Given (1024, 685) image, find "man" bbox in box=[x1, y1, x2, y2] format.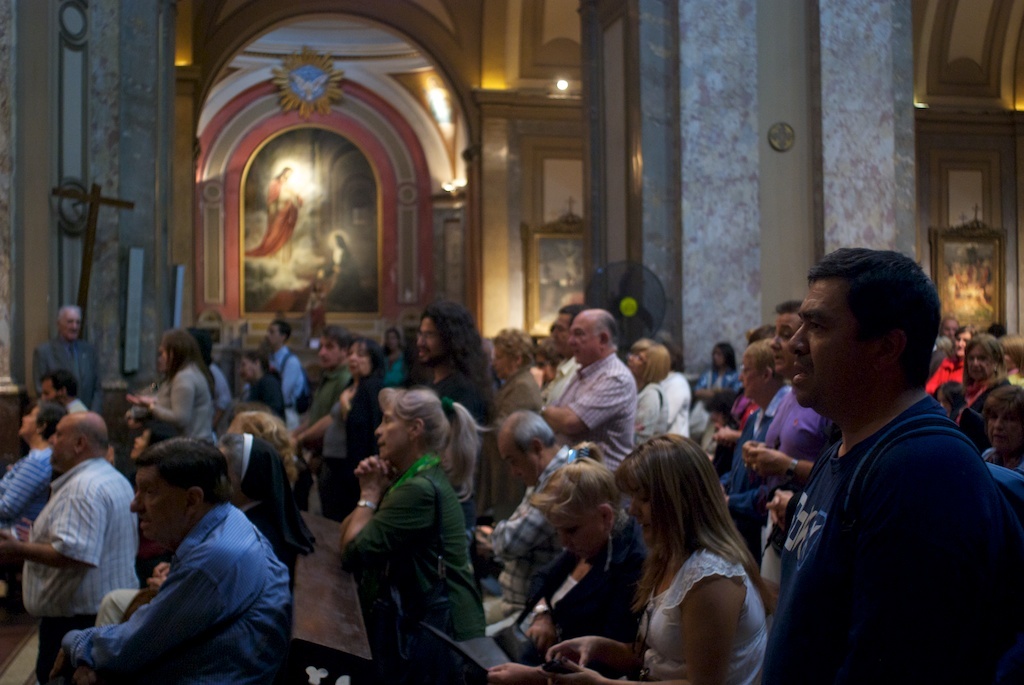
box=[305, 278, 329, 332].
